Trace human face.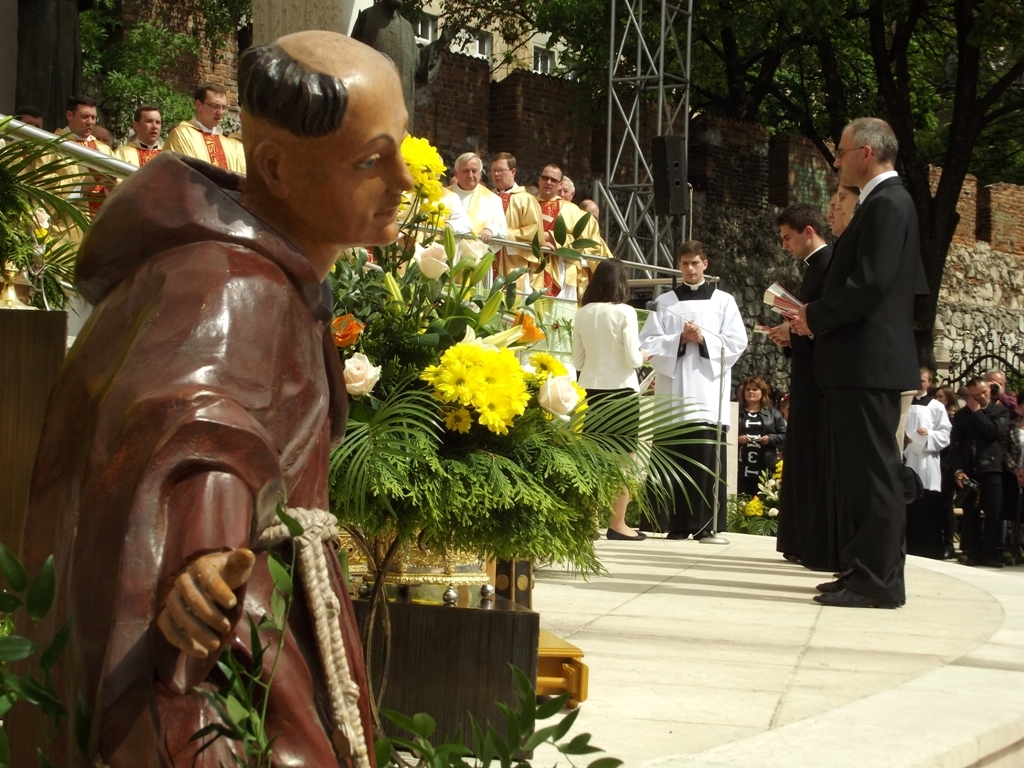
Traced to pyautogui.locateOnScreen(461, 163, 476, 186).
